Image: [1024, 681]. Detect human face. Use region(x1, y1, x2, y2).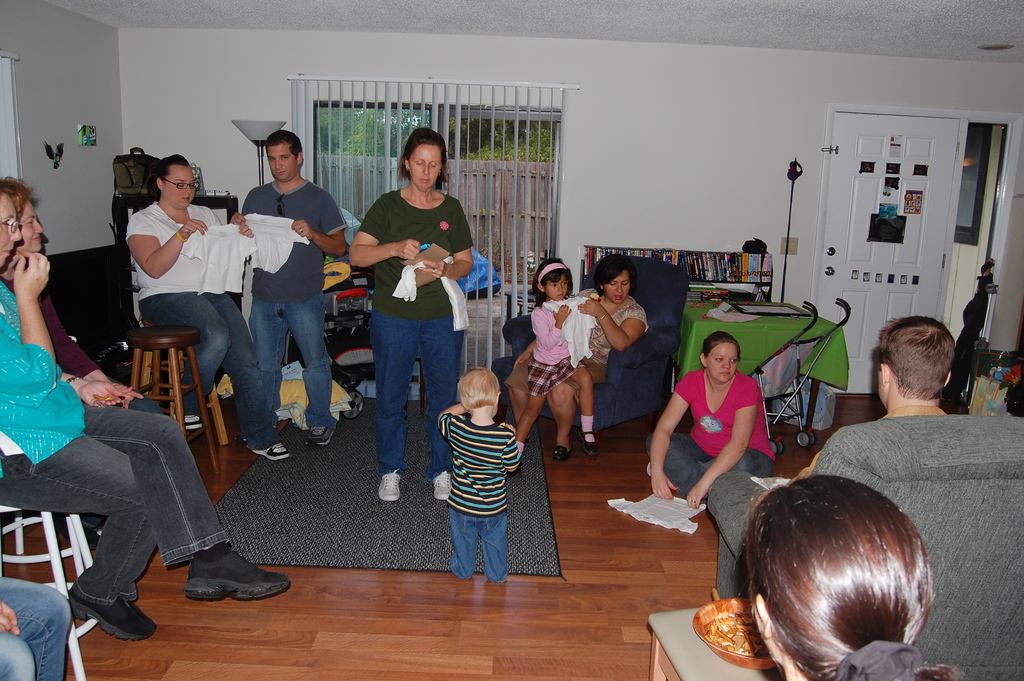
region(0, 181, 27, 267).
